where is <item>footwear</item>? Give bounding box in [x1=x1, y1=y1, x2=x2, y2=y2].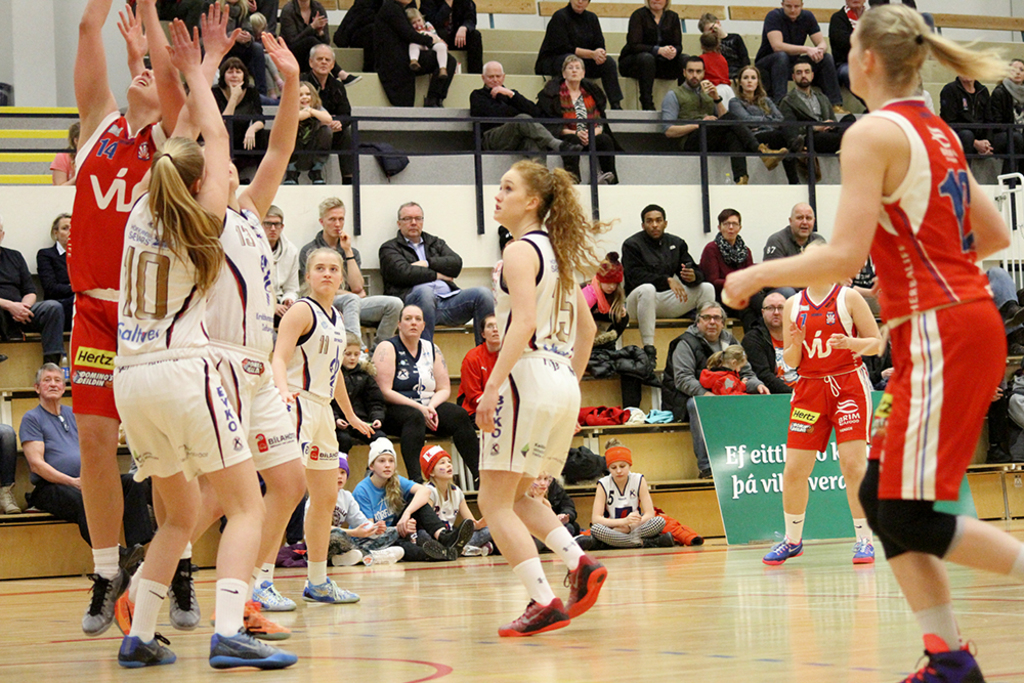
[x1=493, y1=597, x2=571, y2=637].
